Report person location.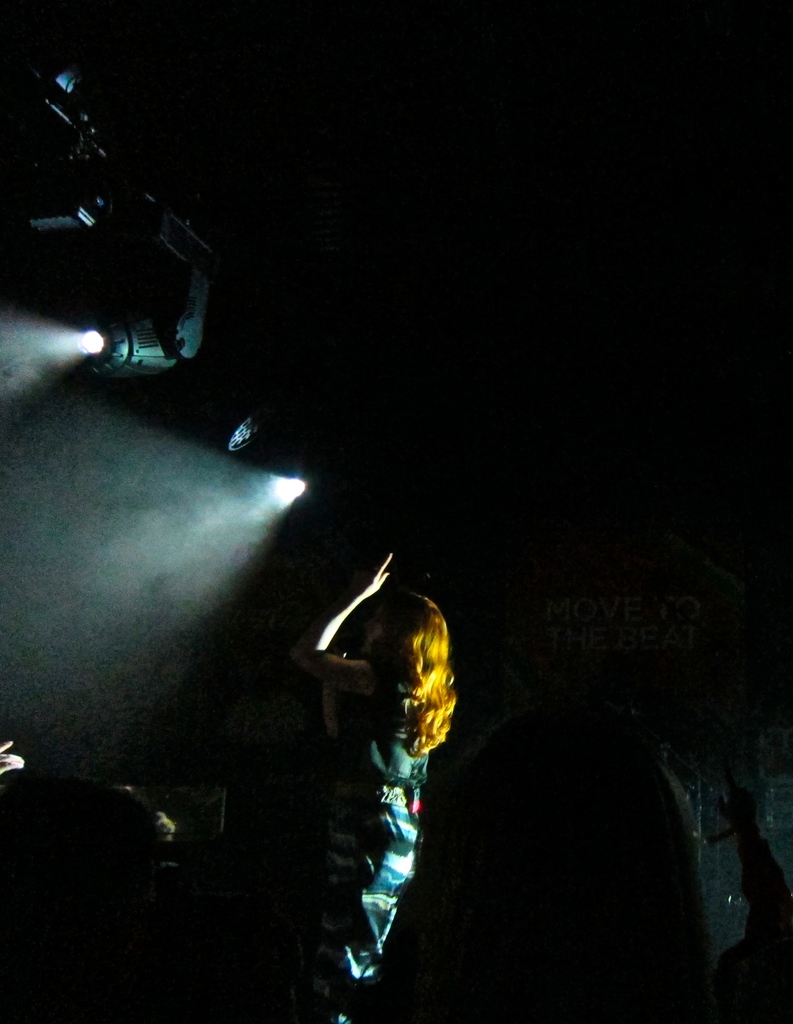
Report: detection(302, 561, 481, 1023).
